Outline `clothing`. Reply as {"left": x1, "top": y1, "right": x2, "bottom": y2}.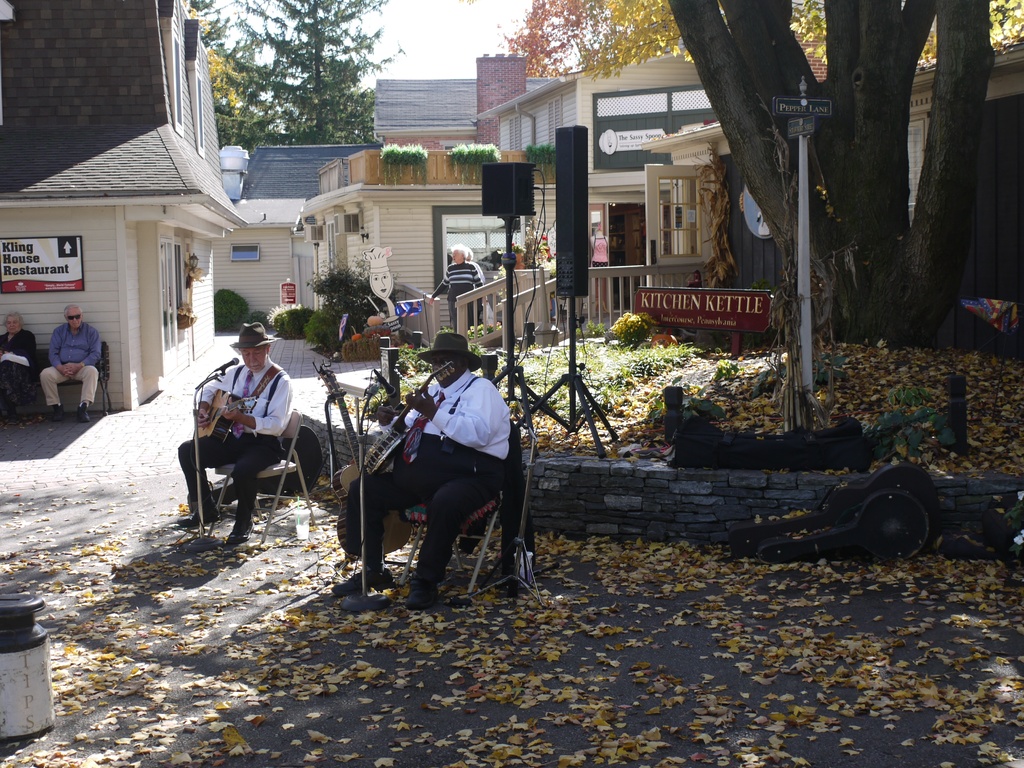
{"left": 472, "top": 260, "right": 486, "bottom": 321}.
